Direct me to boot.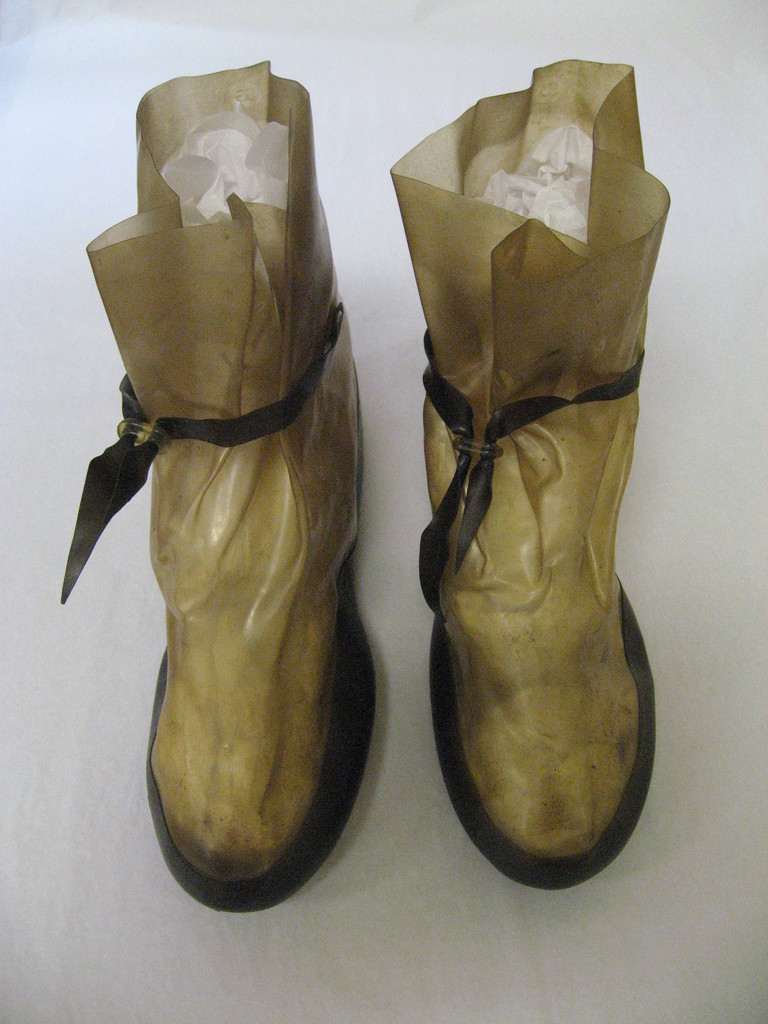
Direction: select_region(55, 60, 358, 887).
